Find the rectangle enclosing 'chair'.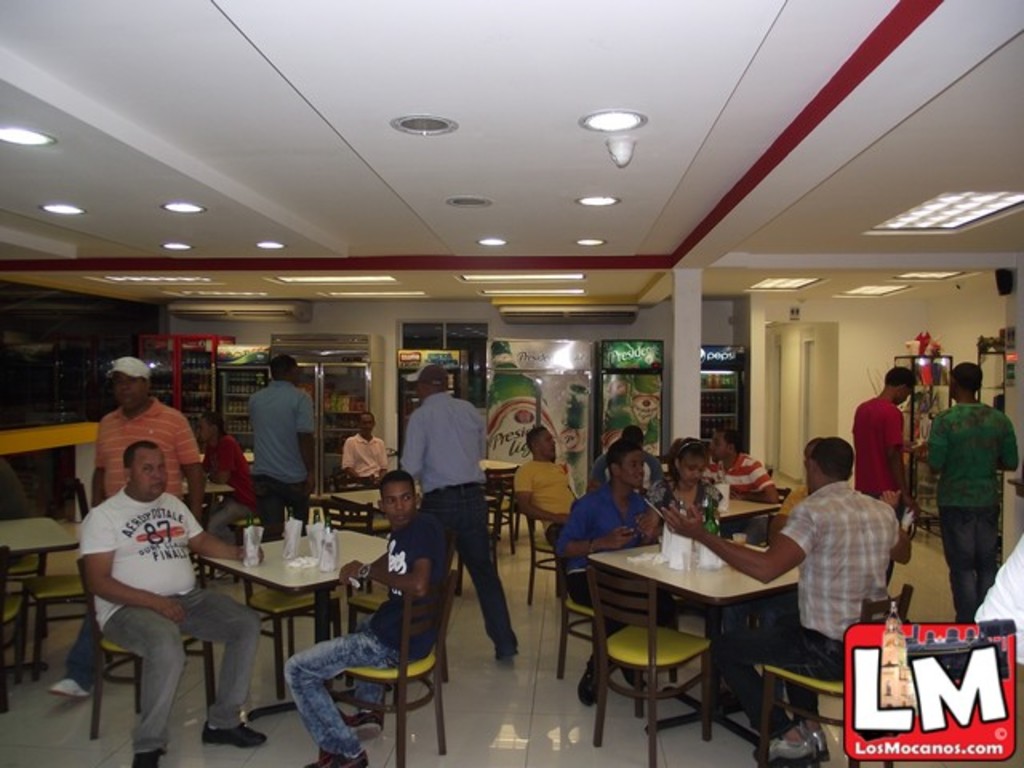
x1=493 y1=464 x2=526 y2=562.
